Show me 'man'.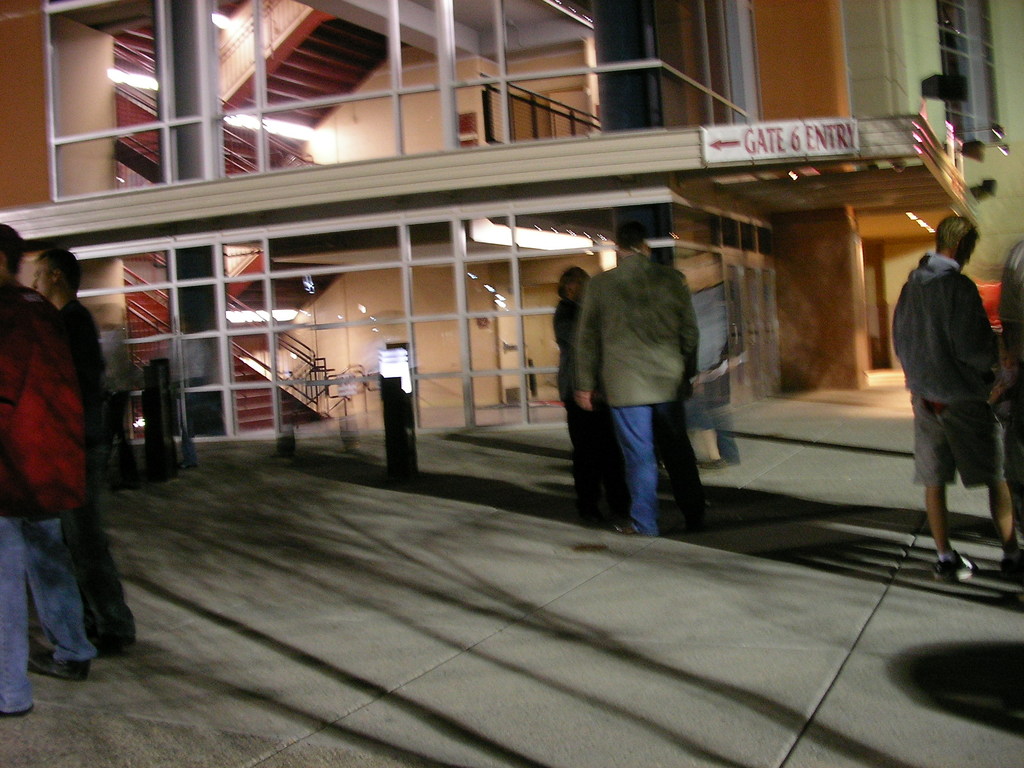
'man' is here: x1=548 y1=263 x2=632 y2=540.
